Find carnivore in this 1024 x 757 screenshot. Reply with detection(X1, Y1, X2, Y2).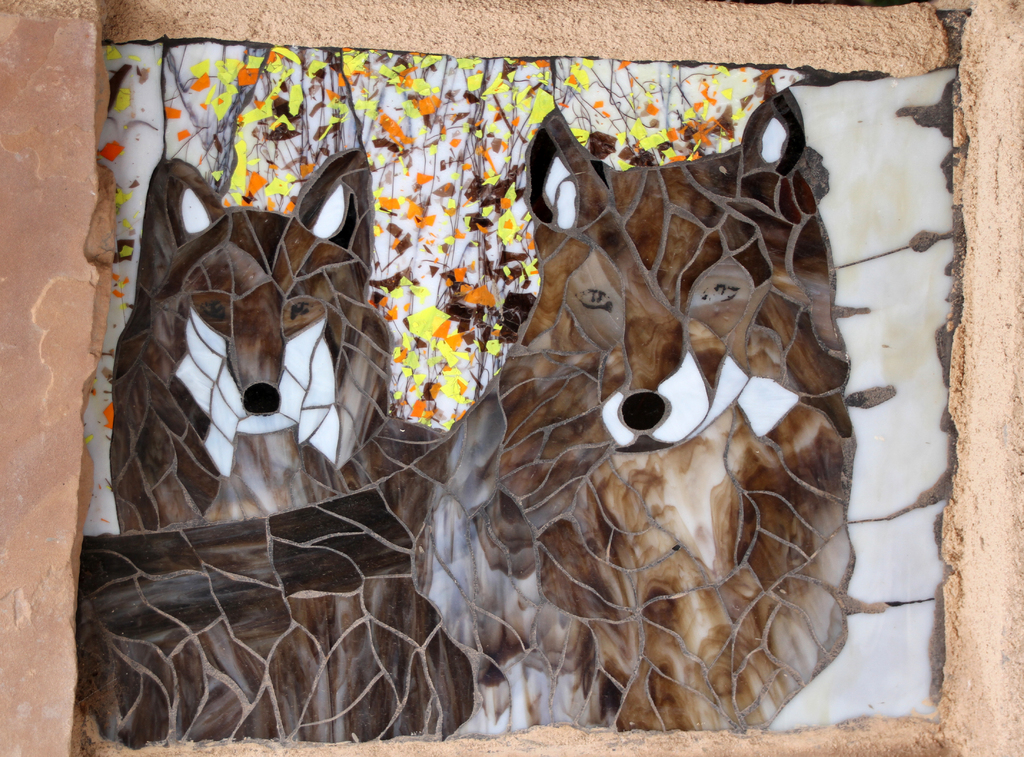
detection(106, 144, 392, 539).
